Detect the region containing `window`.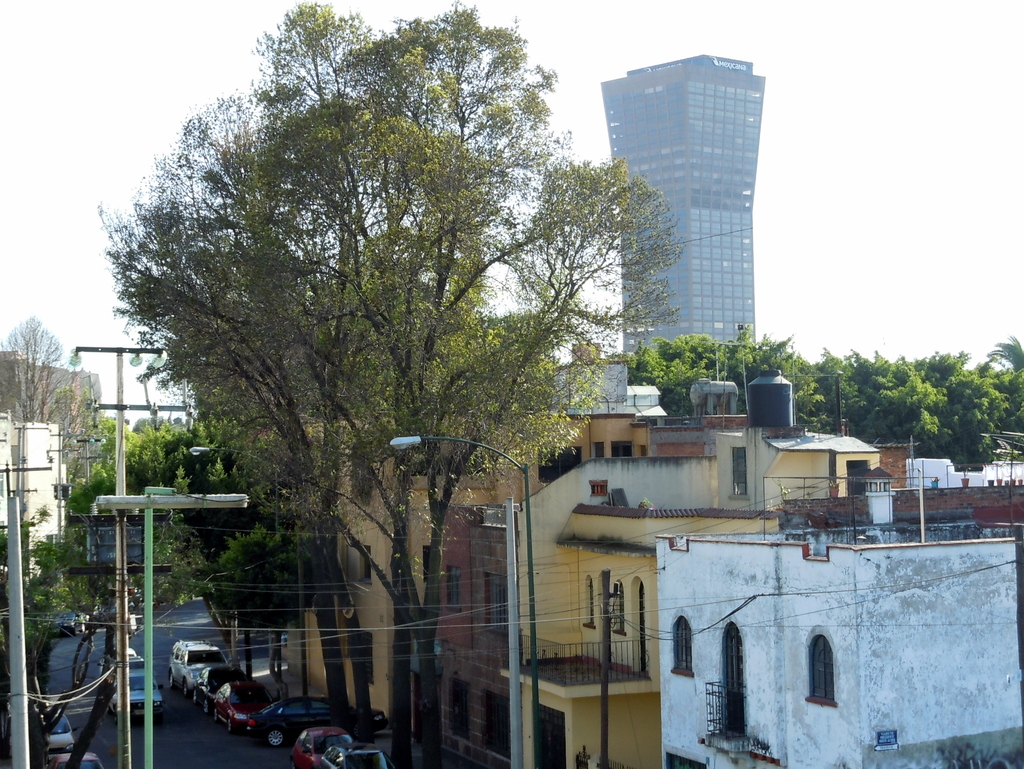
box(615, 581, 628, 638).
